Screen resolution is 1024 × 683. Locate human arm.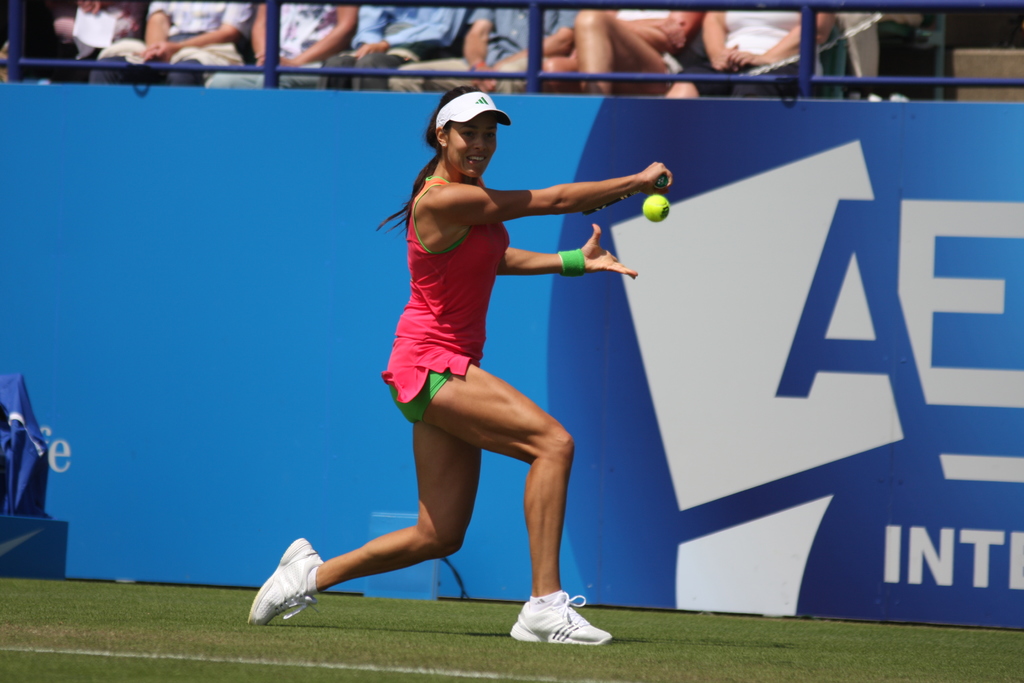
crop(723, 12, 839, 68).
